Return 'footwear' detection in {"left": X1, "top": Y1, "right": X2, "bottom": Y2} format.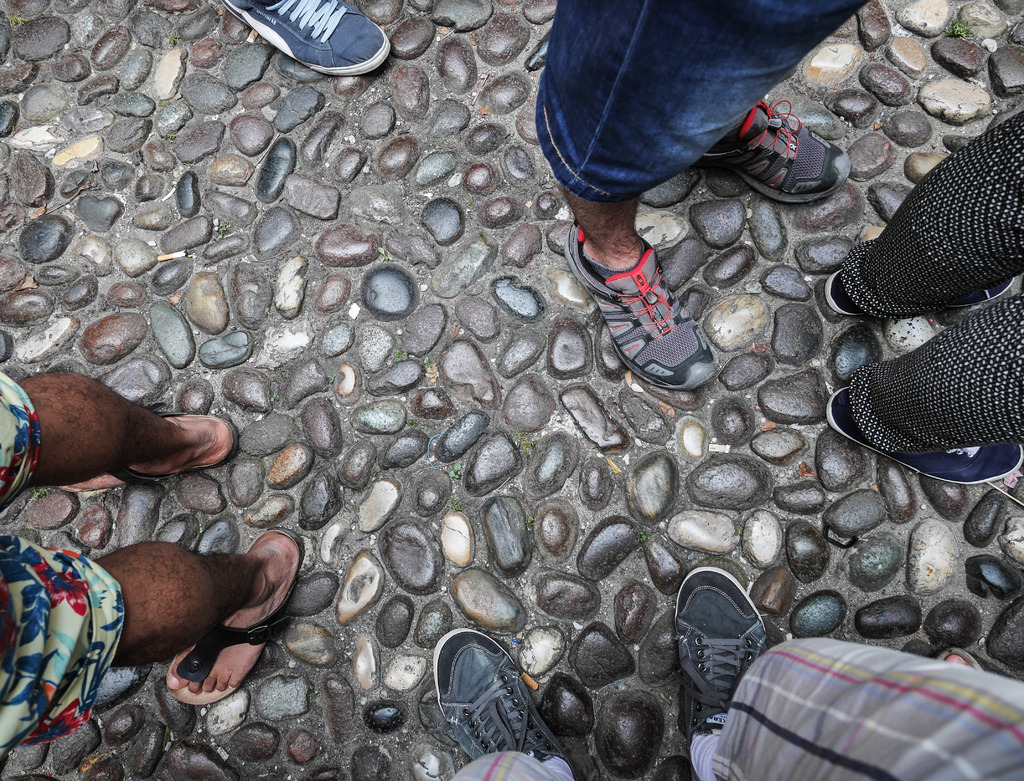
{"left": 676, "top": 562, "right": 776, "bottom": 766}.
